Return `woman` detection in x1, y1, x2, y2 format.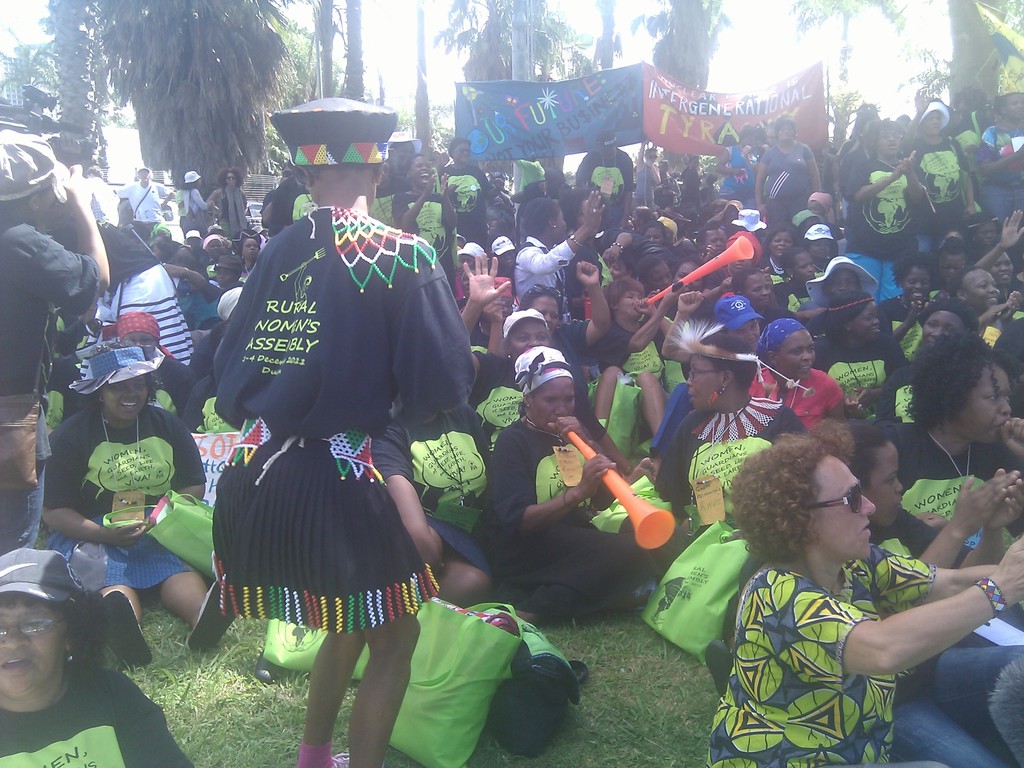
717, 420, 1023, 767.
